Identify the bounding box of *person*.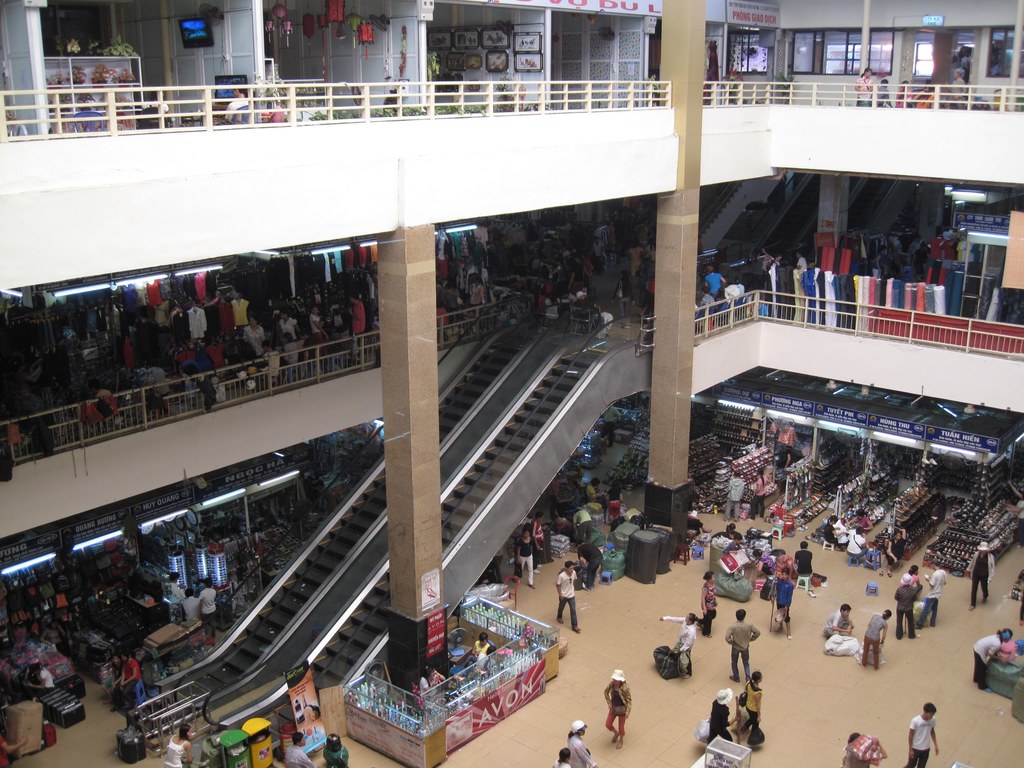
x1=737 y1=671 x2=764 y2=744.
